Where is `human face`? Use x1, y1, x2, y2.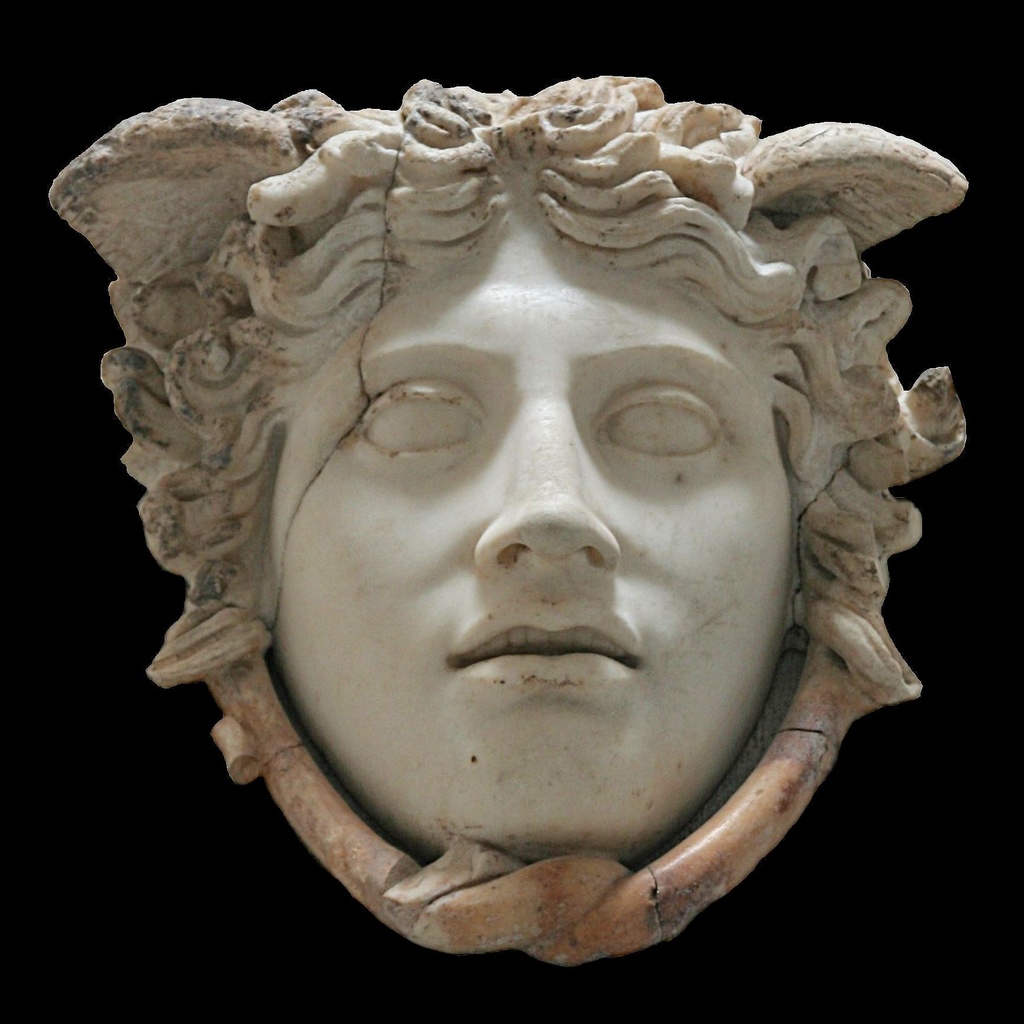
273, 198, 799, 844.
